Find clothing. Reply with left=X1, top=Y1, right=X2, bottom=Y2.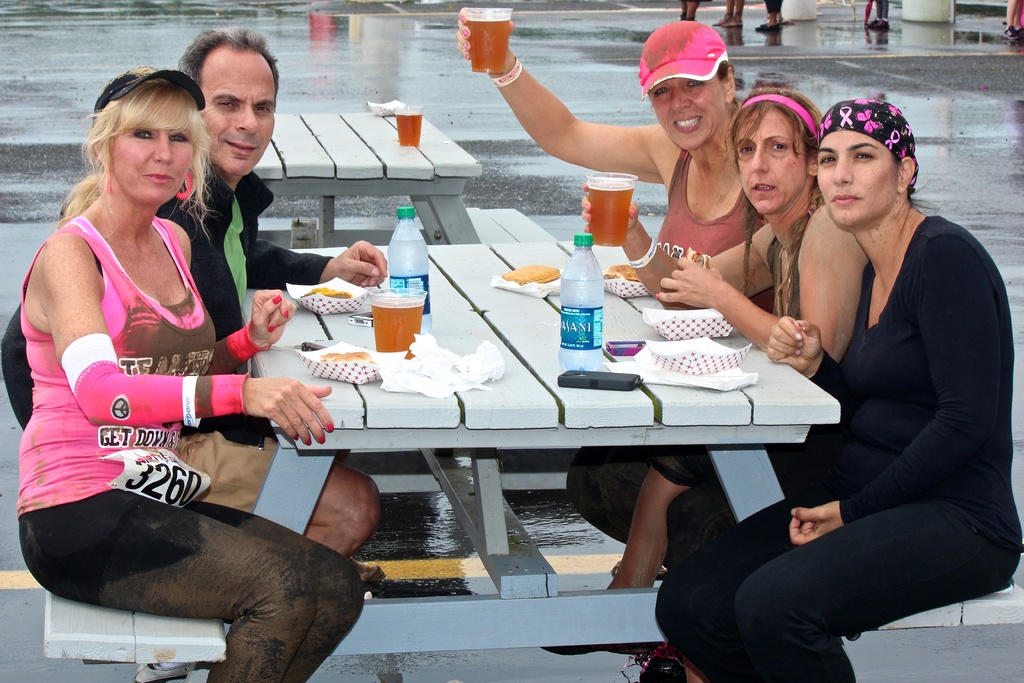
left=739, top=171, right=884, bottom=448.
